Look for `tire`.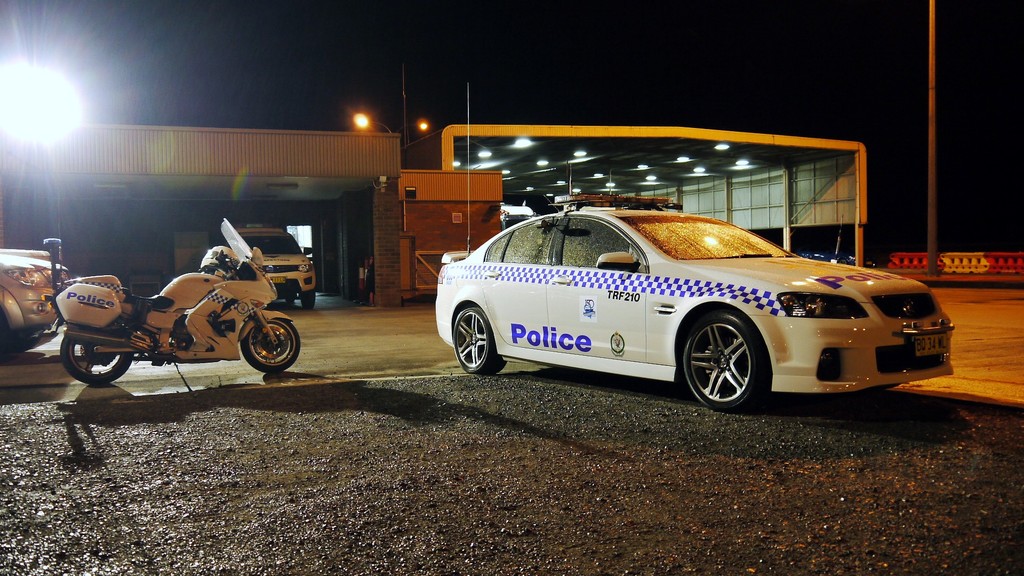
Found: l=285, t=293, r=298, b=304.
